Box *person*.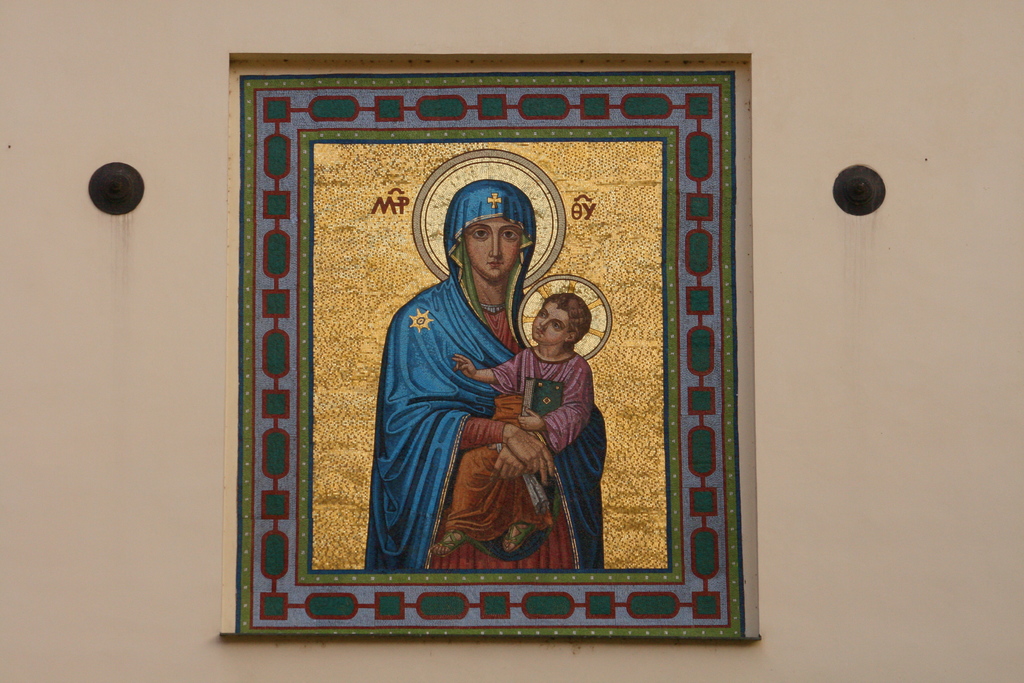
l=429, t=287, r=598, b=562.
